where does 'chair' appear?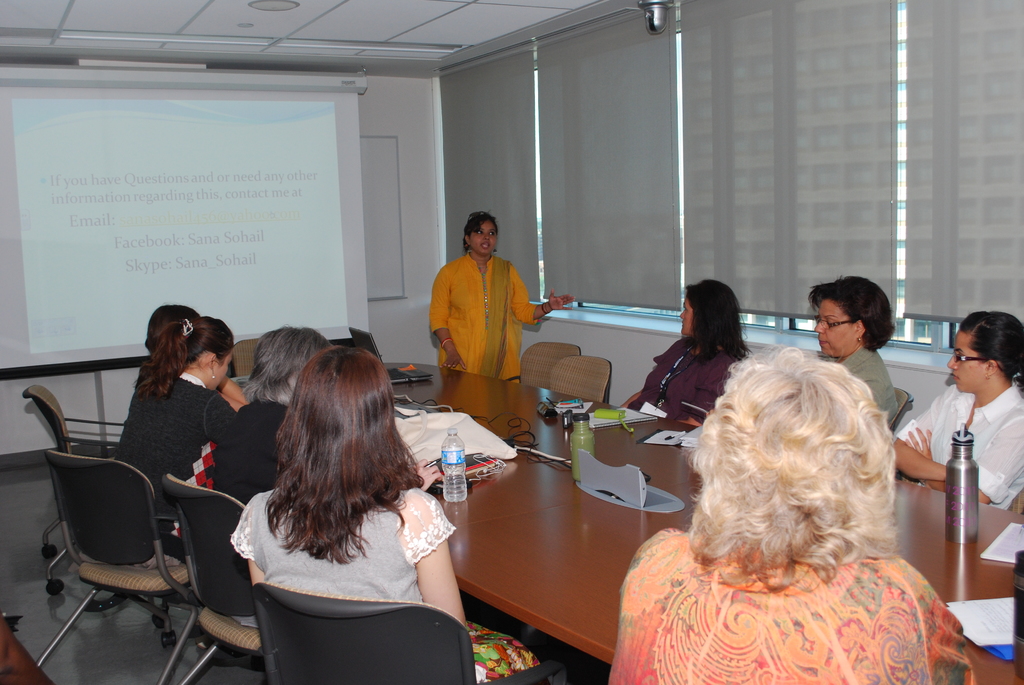
Appears at 15 384 115 595.
